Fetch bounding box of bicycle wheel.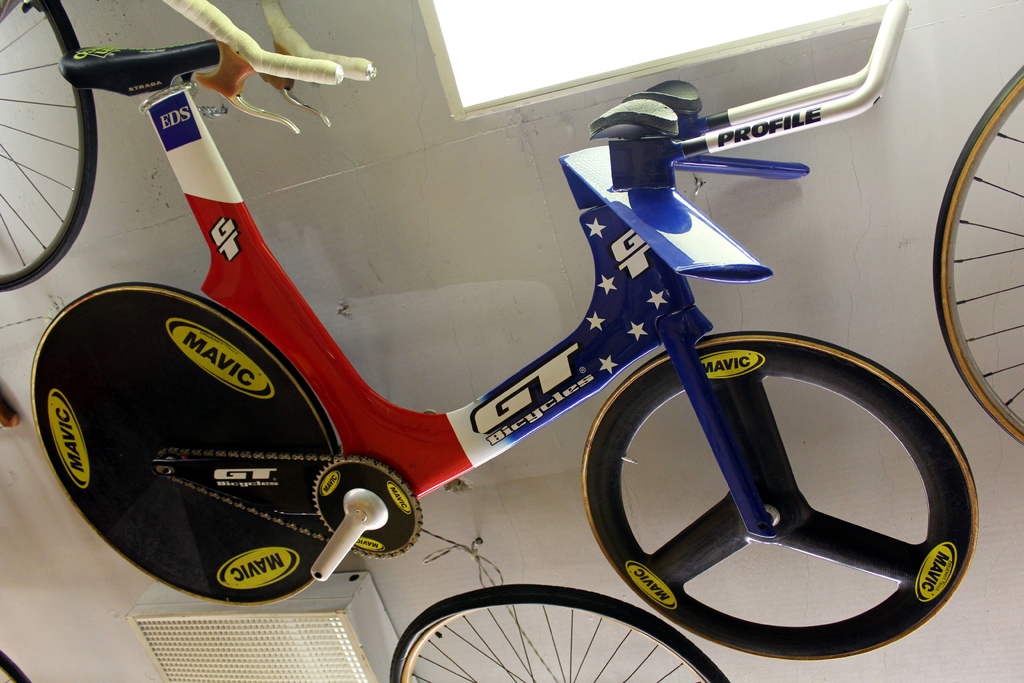
Bbox: {"left": 0, "top": 0, "right": 99, "bottom": 291}.
